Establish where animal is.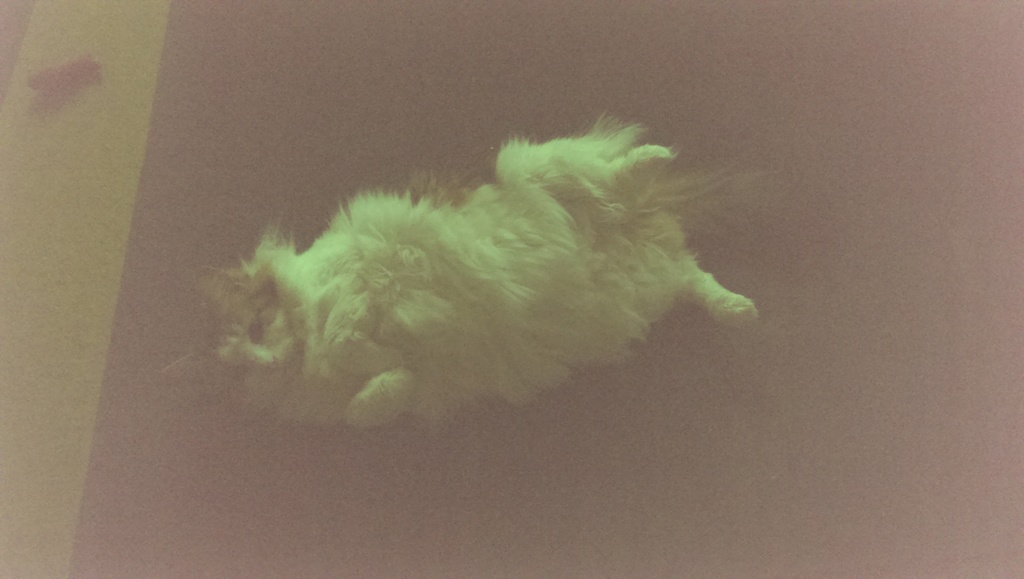
Established at pyautogui.locateOnScreen(154, 111, 761, 439).
